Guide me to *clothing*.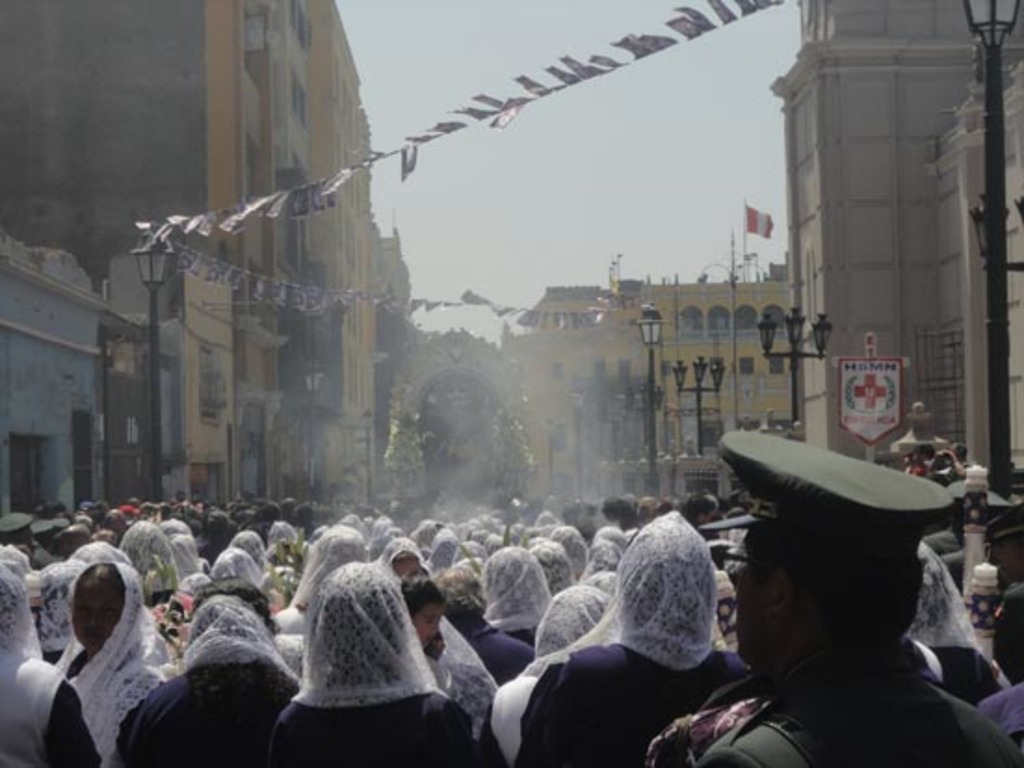
Guidance: <region>517, 643, 753, 766</region>.
